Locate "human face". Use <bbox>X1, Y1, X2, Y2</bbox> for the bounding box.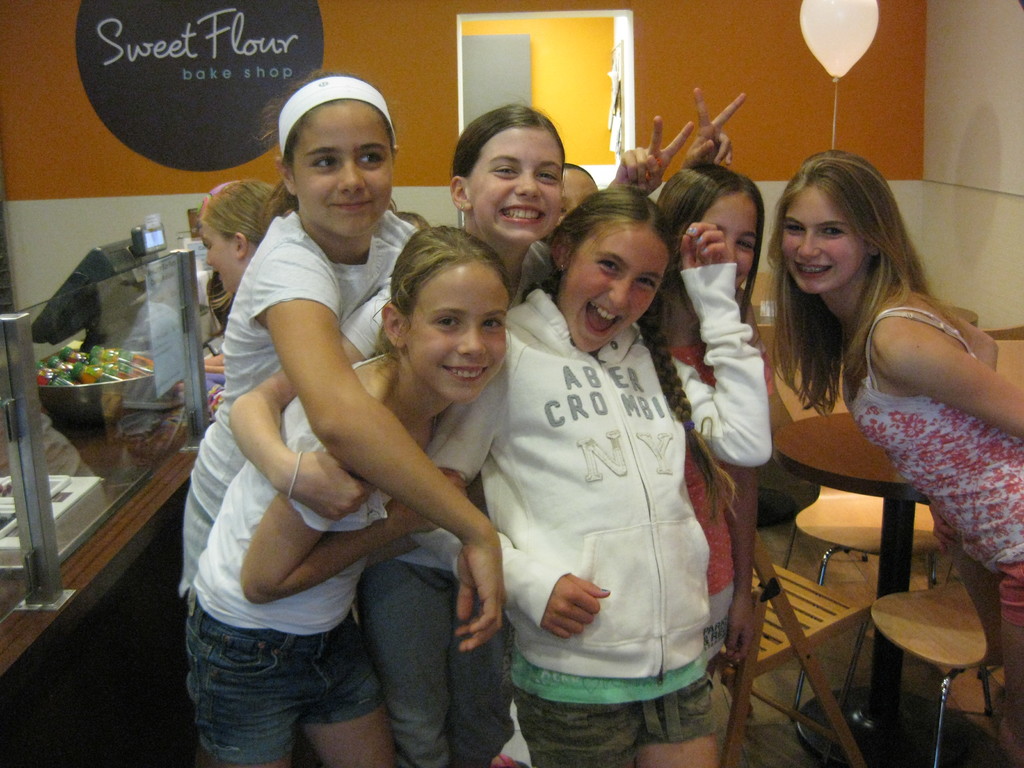
<bbox>692, 183, 764, 305</bbox>.
